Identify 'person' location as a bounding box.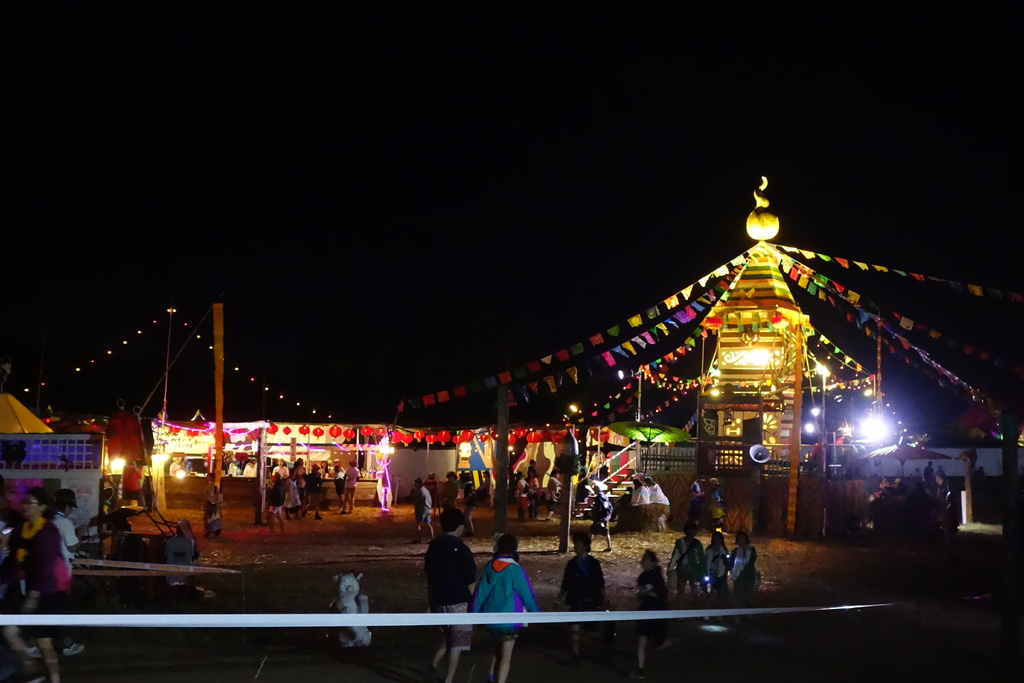
[x1=339, y1=459, x2=360, y2=513].
